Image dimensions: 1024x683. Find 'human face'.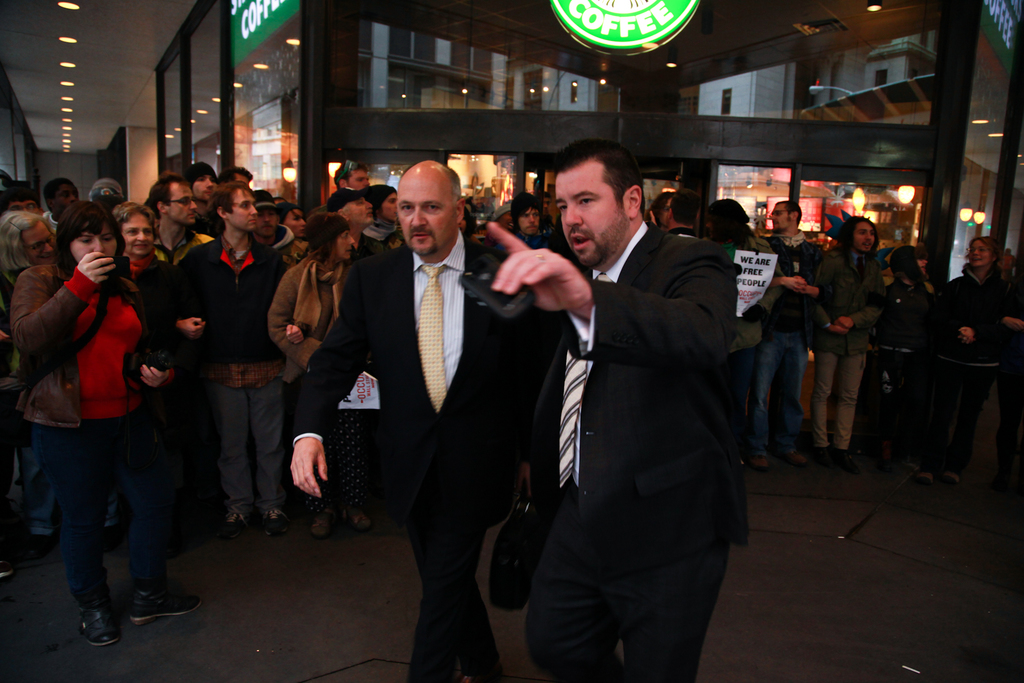
[x1=335, y1=233, x2=355, y2=263].
